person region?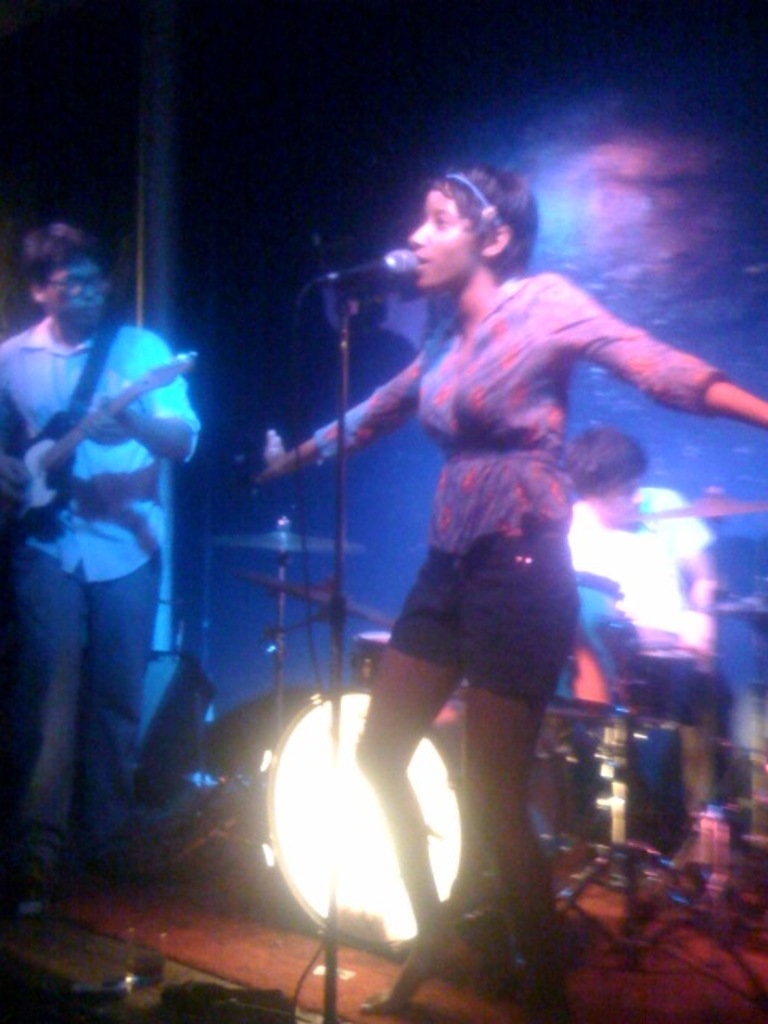
region(573, 429, 722, 810)
